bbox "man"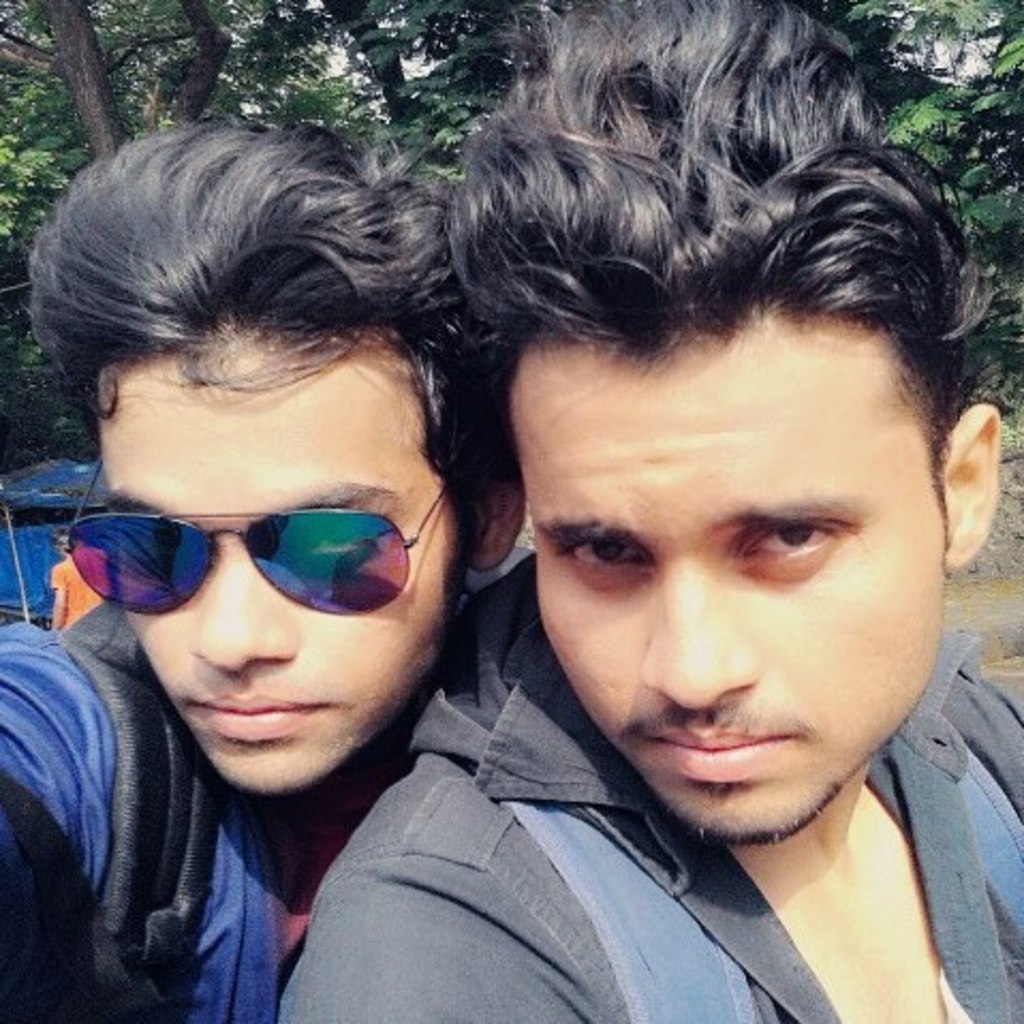
(242,79,1023,1015)
